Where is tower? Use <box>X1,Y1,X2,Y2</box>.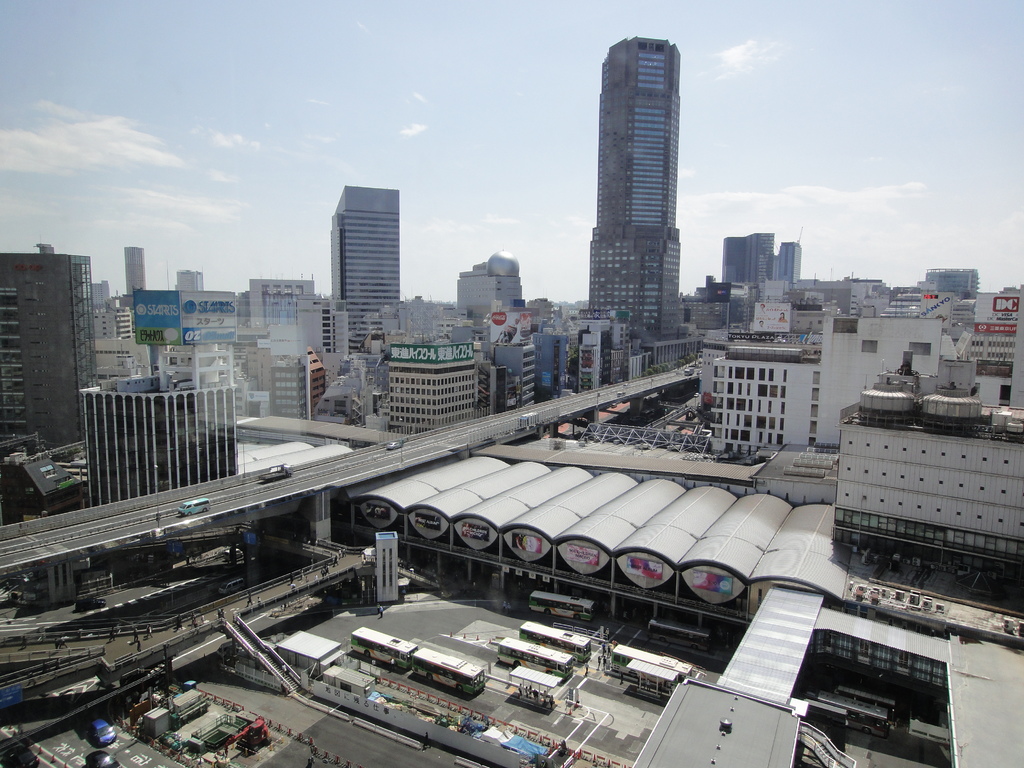
<box>312,164,415,330</box>.
